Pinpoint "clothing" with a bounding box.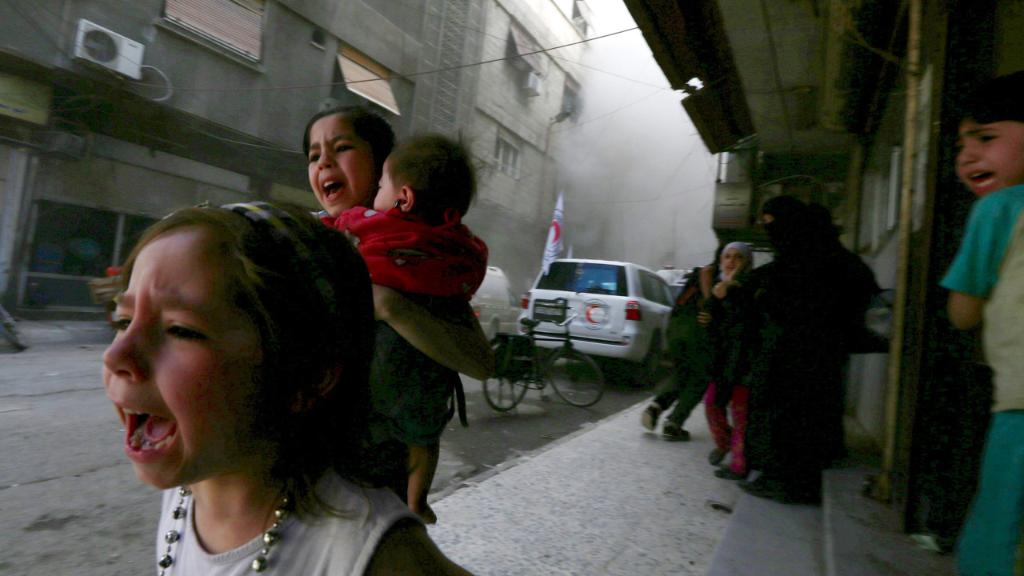
<bbox>154, 466, 429, 575</bbox>.
